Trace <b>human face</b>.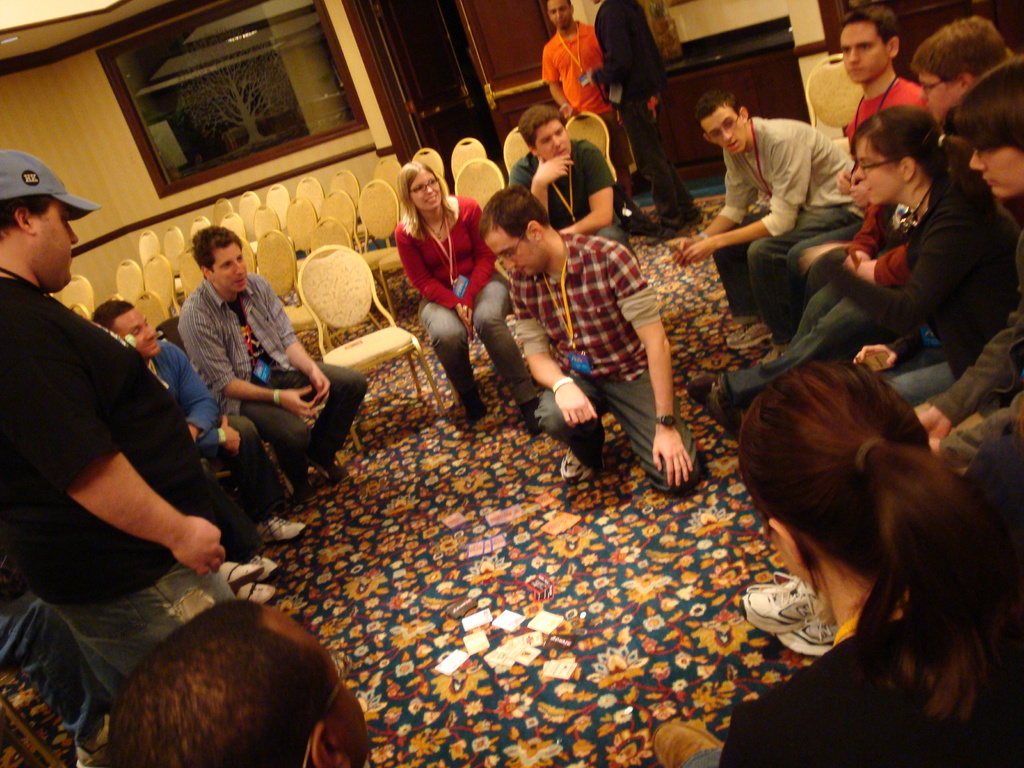
Traced to x1=918, y1=68, x2=964, y2=122.
